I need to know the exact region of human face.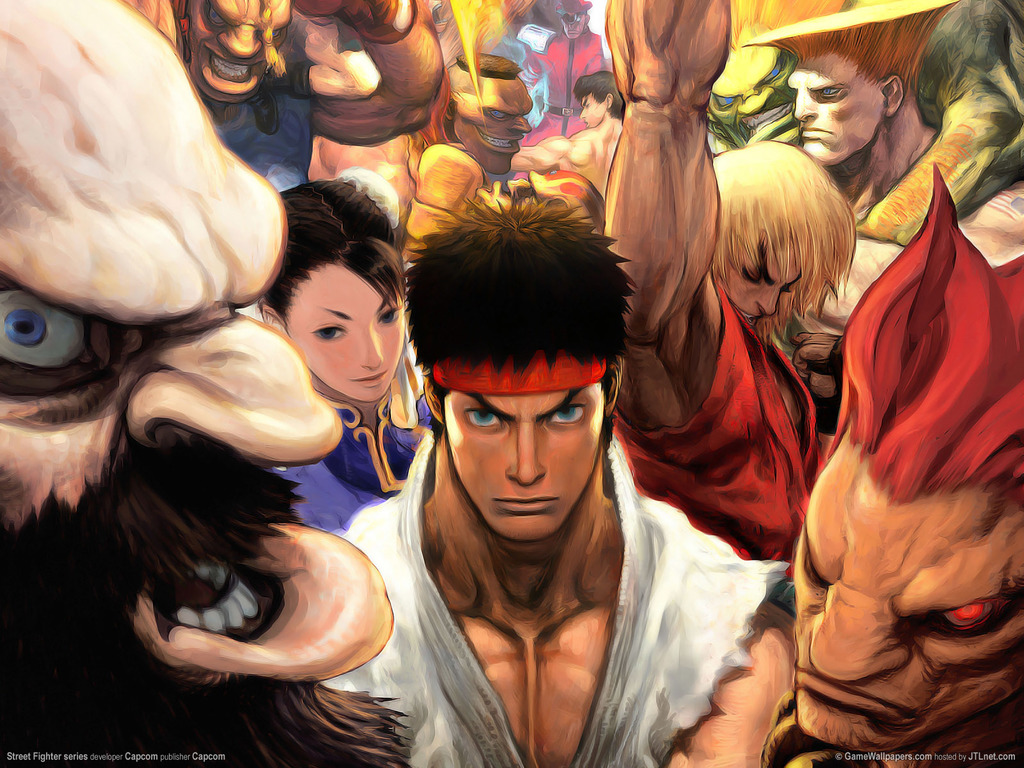
Region: <bbox>454, 74, 532, 175</bbox>.
